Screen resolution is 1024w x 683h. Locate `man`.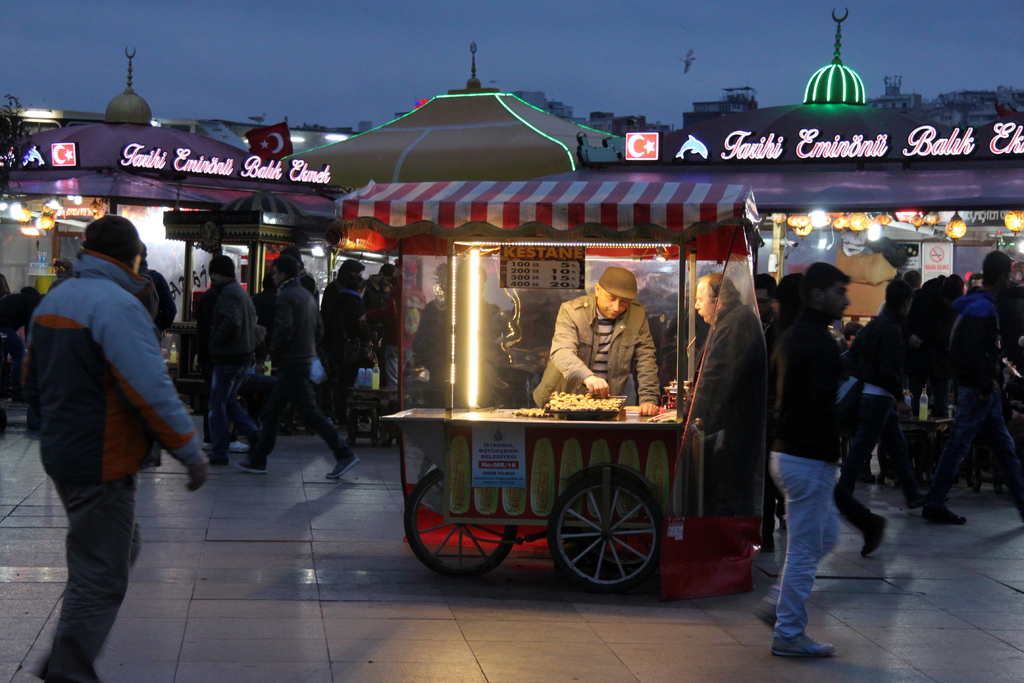
<region>534, 269, 668, 419</region>.
